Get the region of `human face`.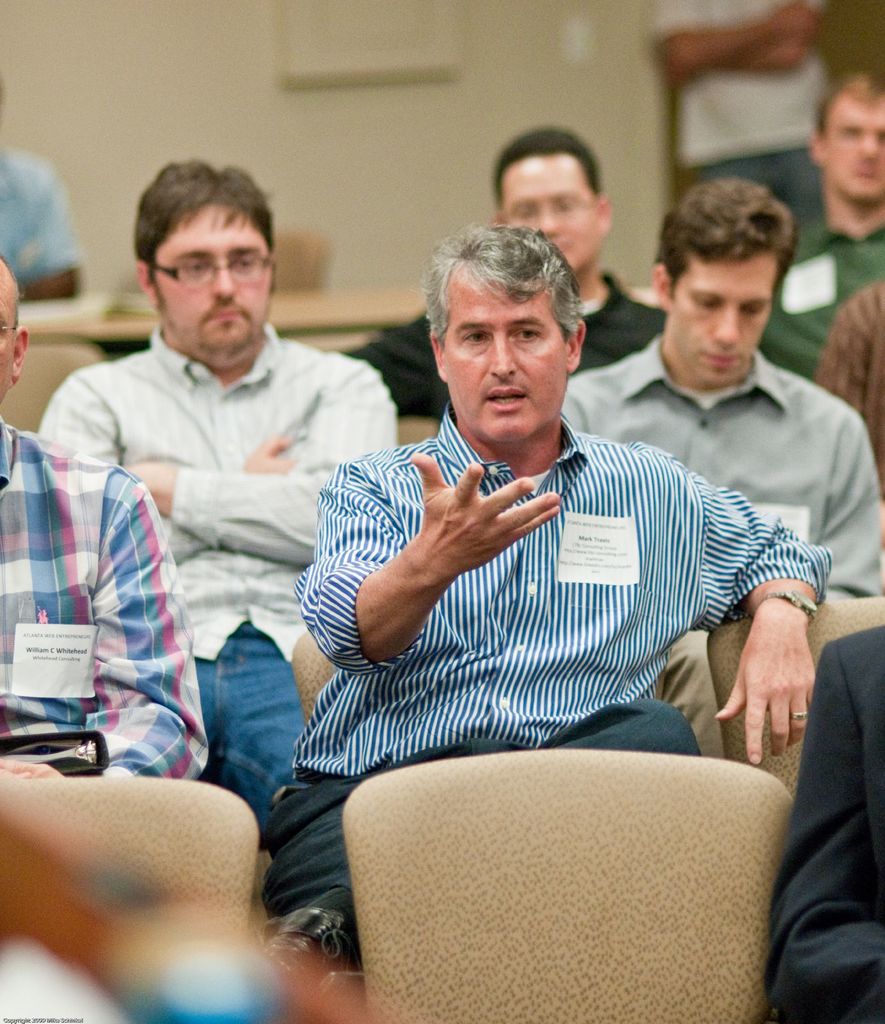
locate(672, 255, 777, 387).
